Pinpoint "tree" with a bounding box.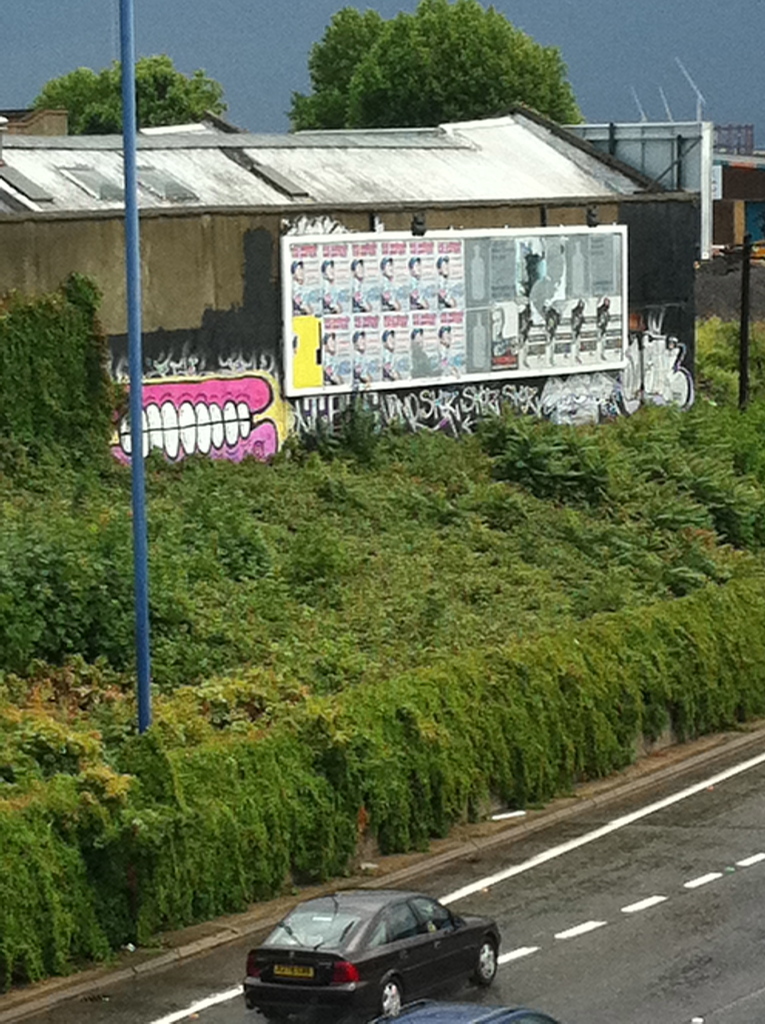
28,53,233,139.
